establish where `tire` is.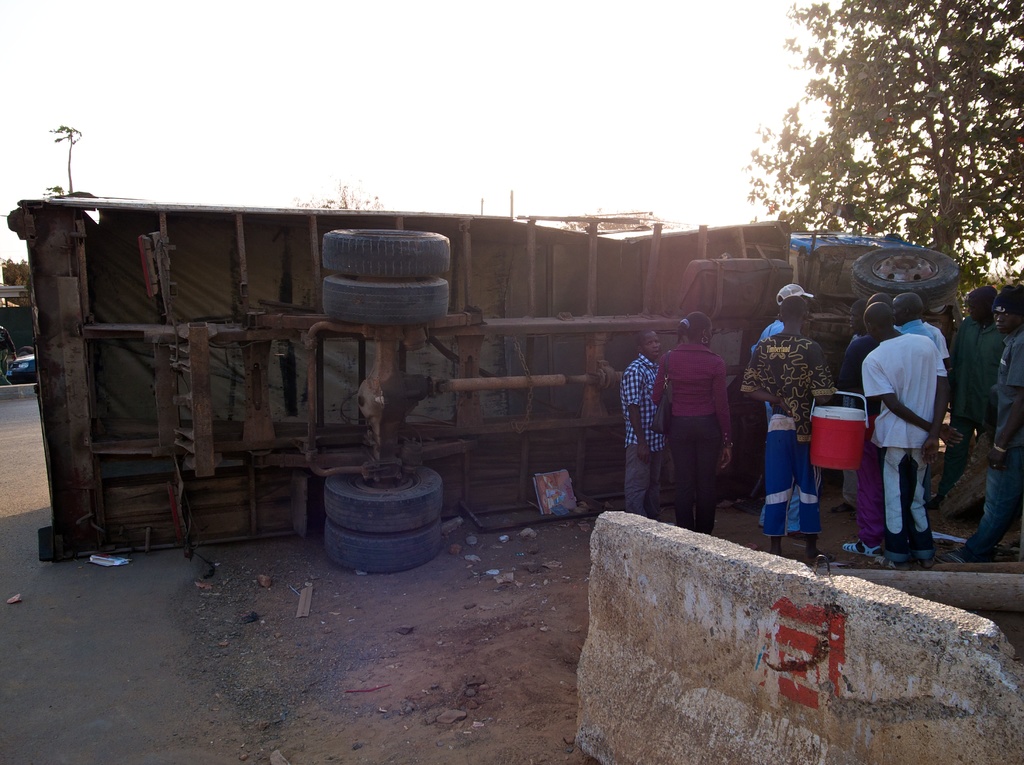
Established at [left=322, top=273, right=447, bottom=326].
